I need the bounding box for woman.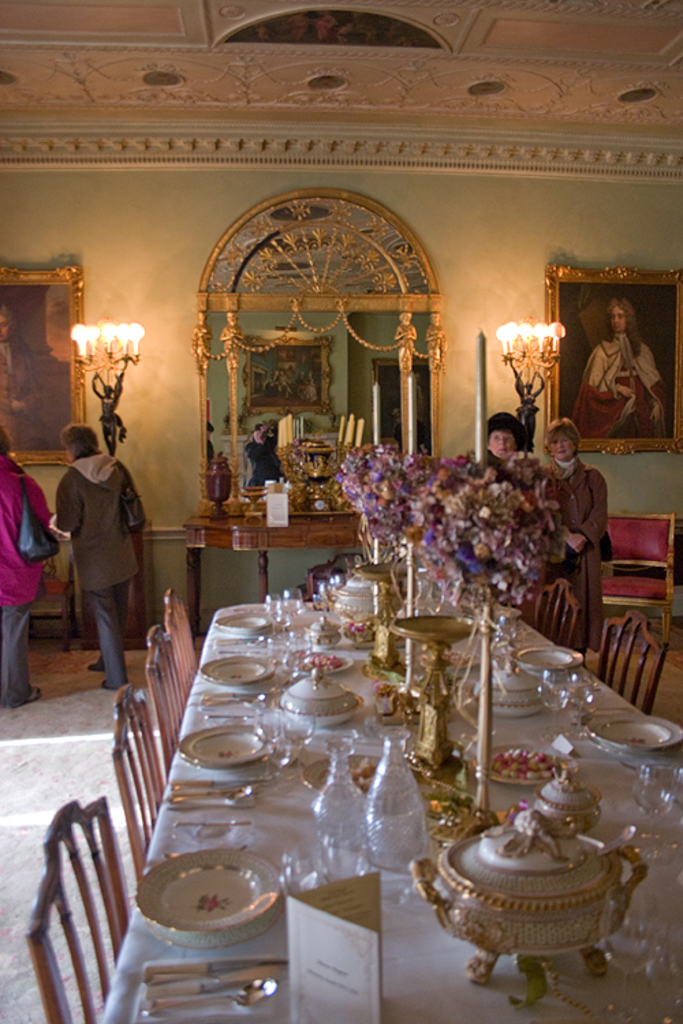
Here it is: locate(474, 408, 525, 487).
